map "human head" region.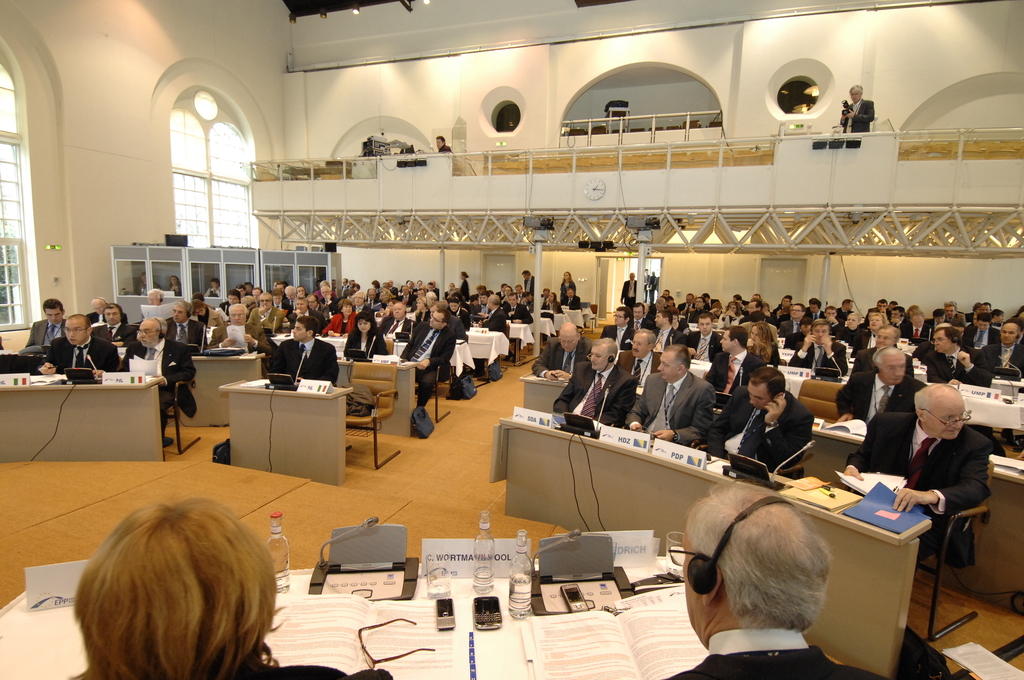
Mapped to l=169, t=299, r=195, b=324.
